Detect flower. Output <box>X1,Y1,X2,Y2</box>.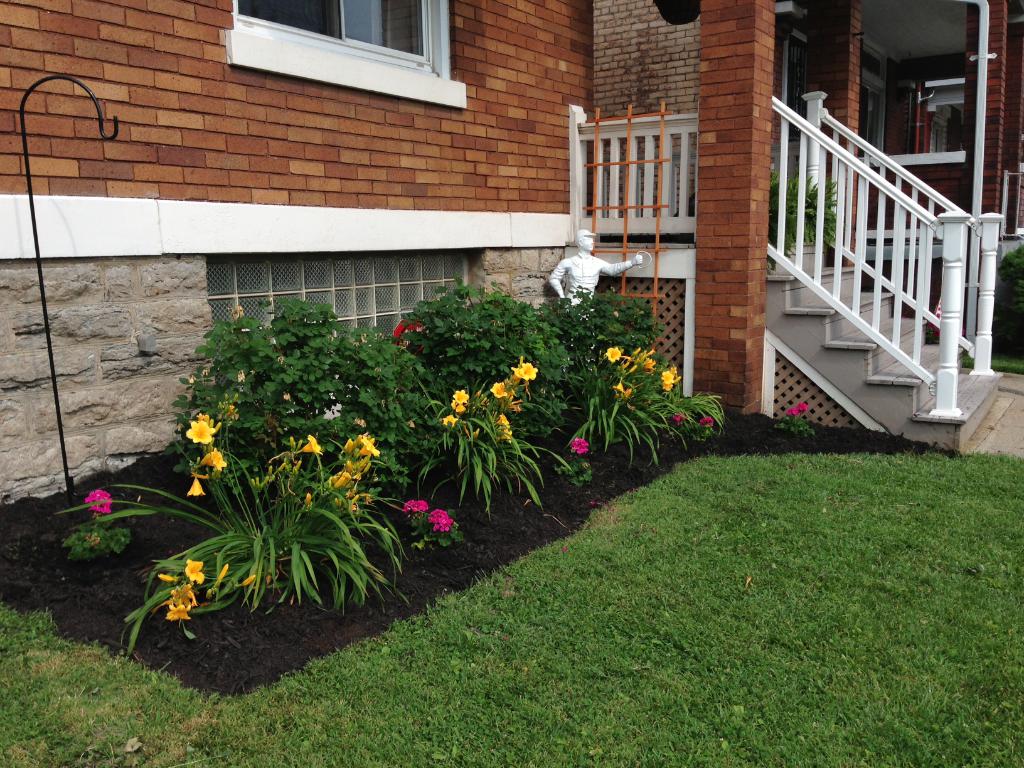
<box>452,389,469,405</box>.
